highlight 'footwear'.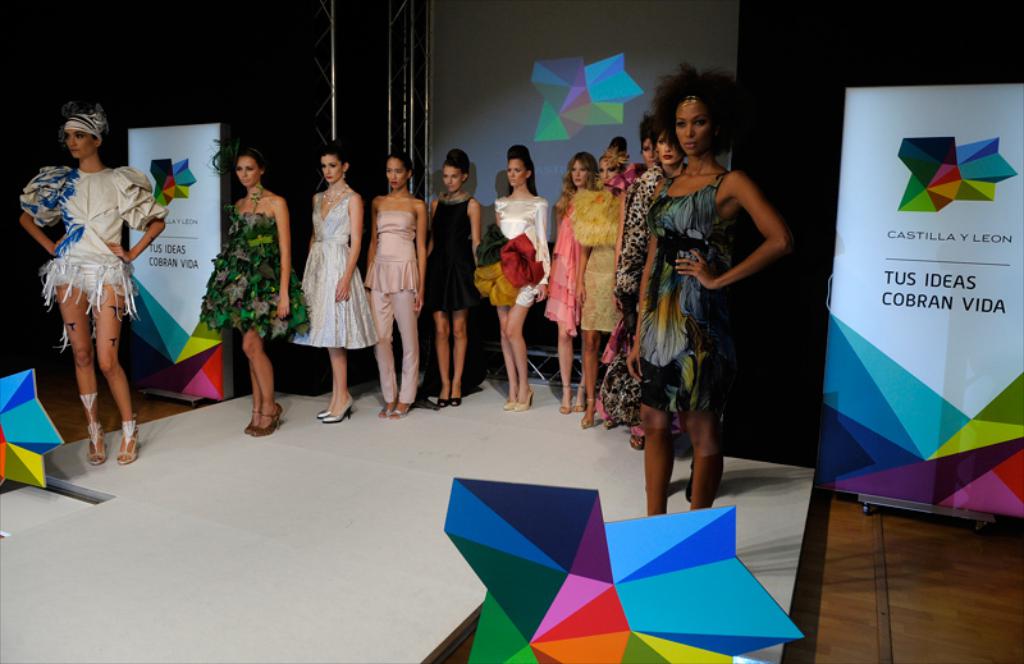
Highlighted region: [594,399,608,423].
